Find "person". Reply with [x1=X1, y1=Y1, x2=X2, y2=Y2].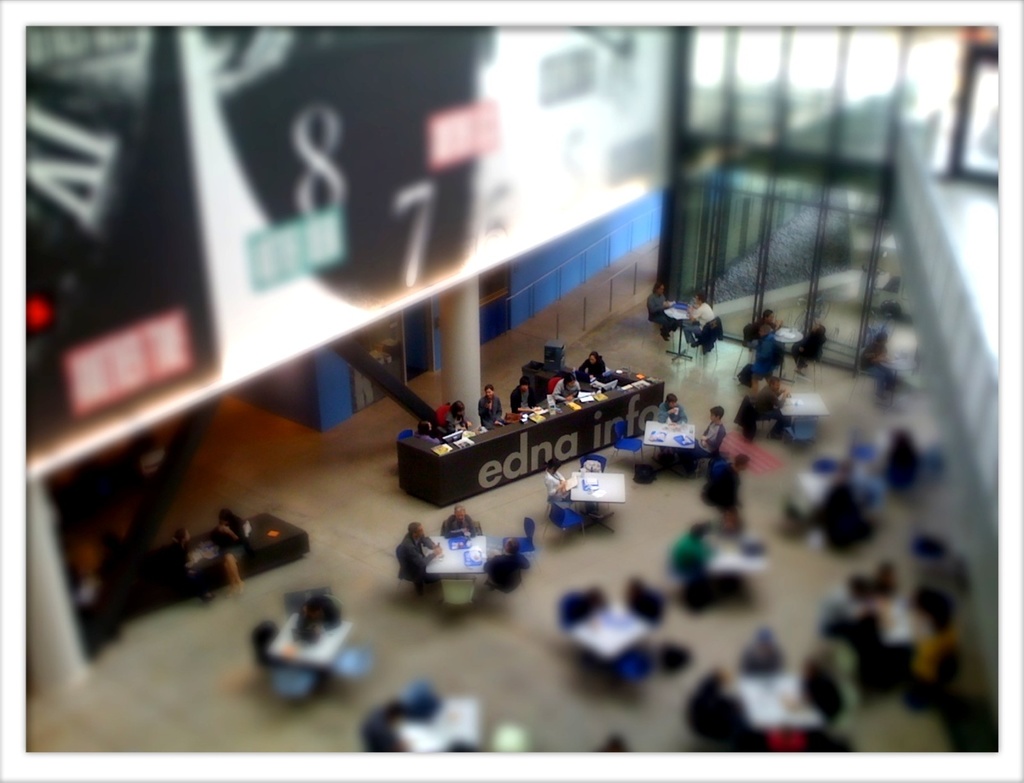
[x1=860, y1=328, x2=898, y2=402].
